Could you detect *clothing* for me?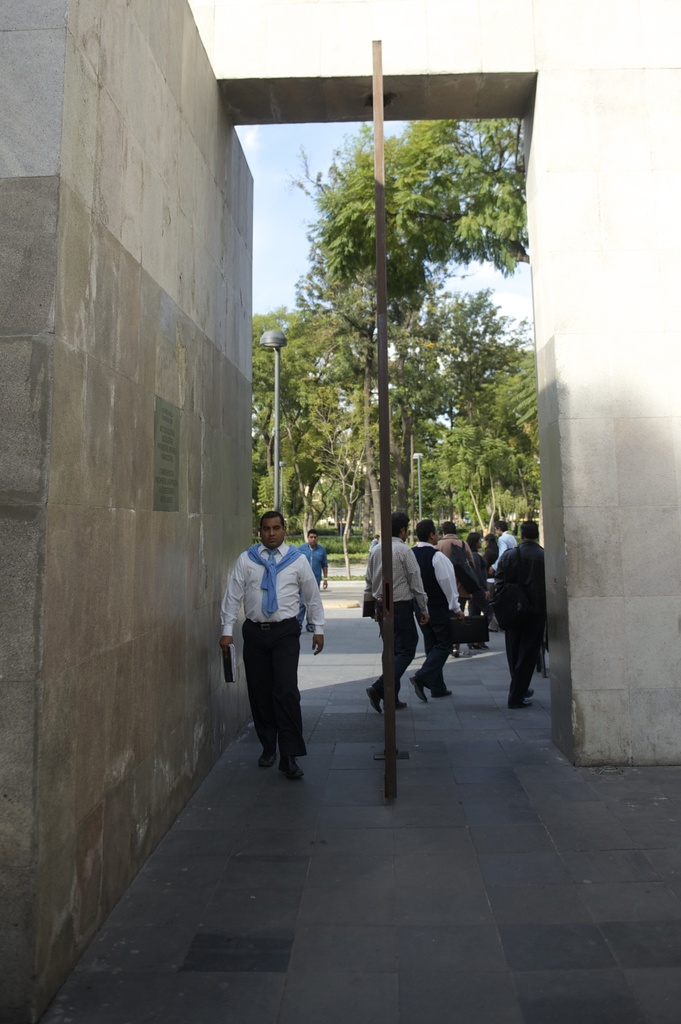
Detection result: select_region(359, 538, 429, 707).
